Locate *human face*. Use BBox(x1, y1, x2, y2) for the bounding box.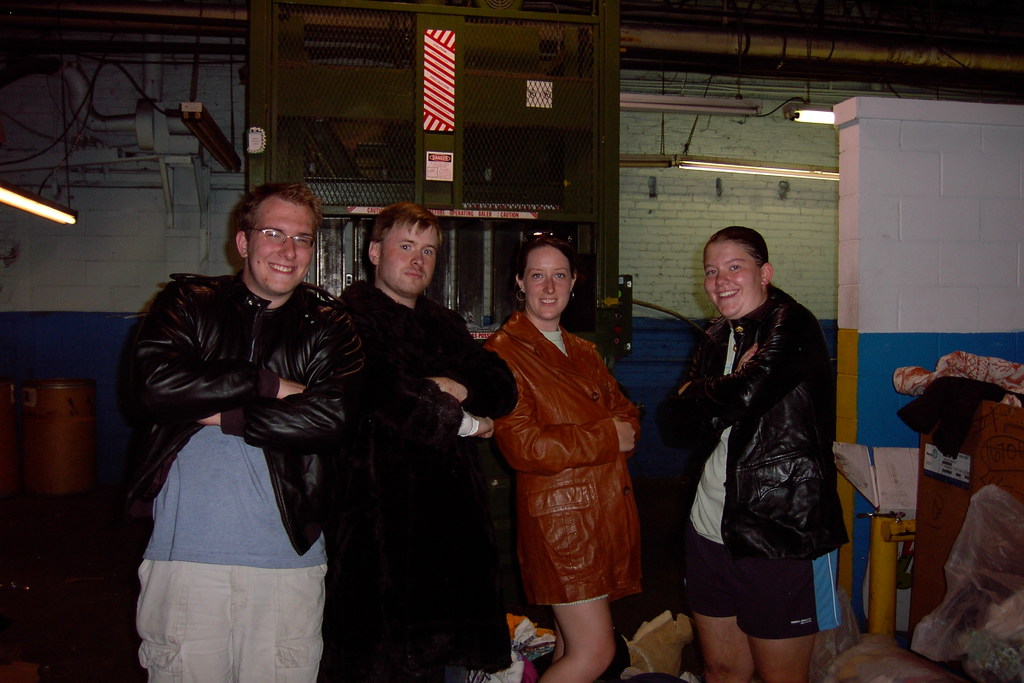
BBox(525, 242, 571, 318).
